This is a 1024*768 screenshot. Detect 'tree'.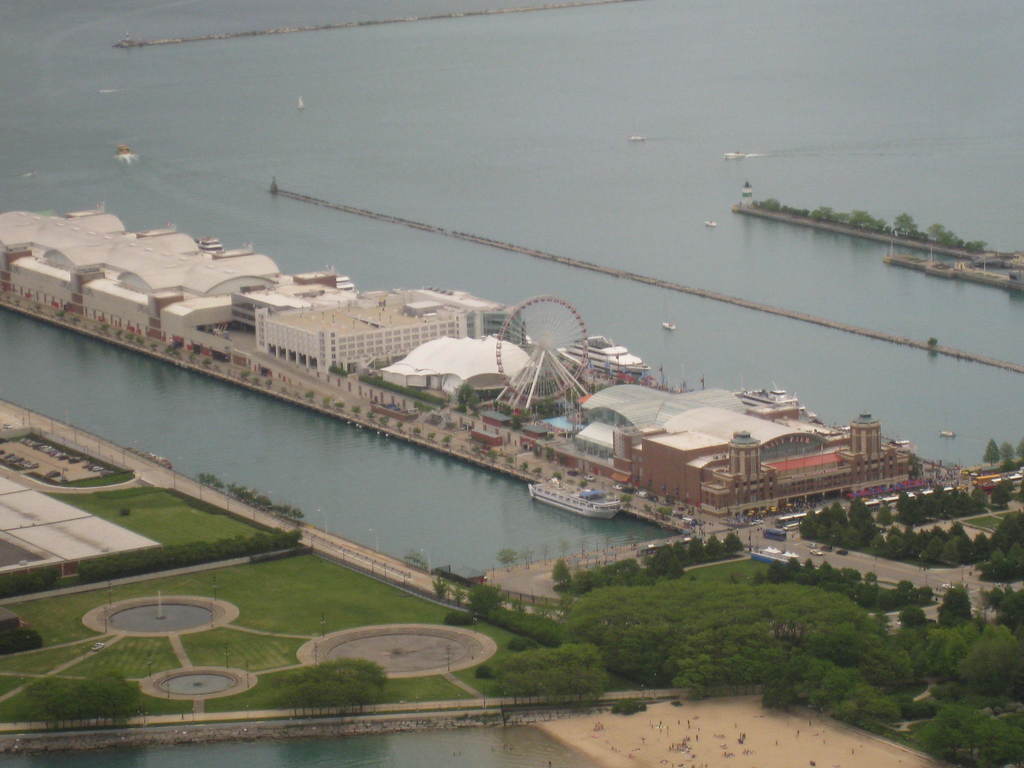
locate(263, 378, 270, 390).
